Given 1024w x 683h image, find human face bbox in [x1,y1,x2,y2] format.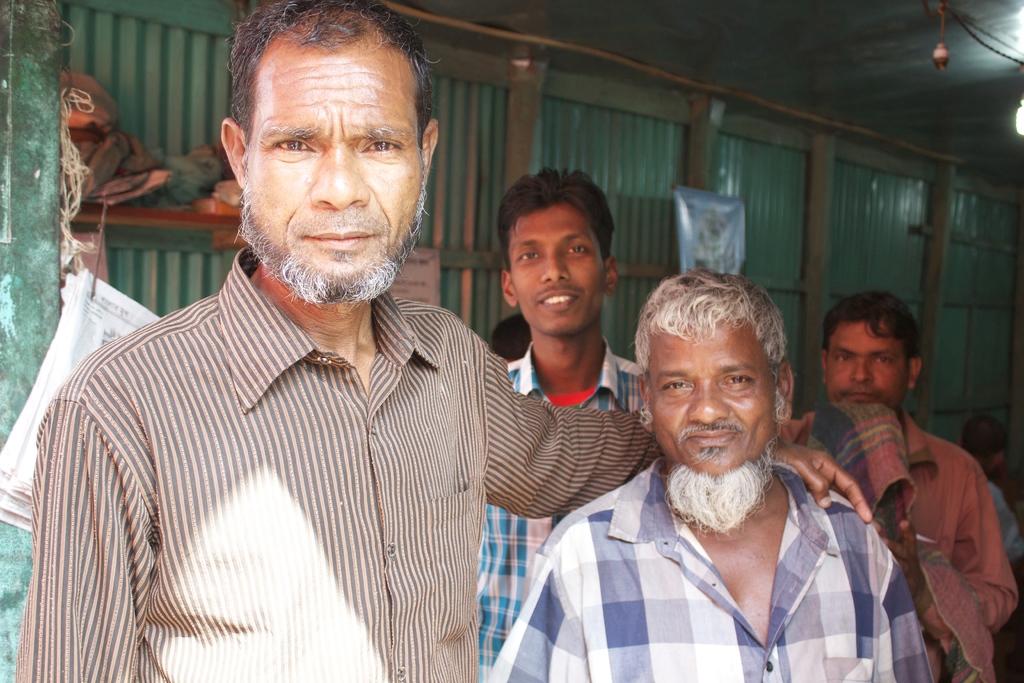
[824,318,911,411].
